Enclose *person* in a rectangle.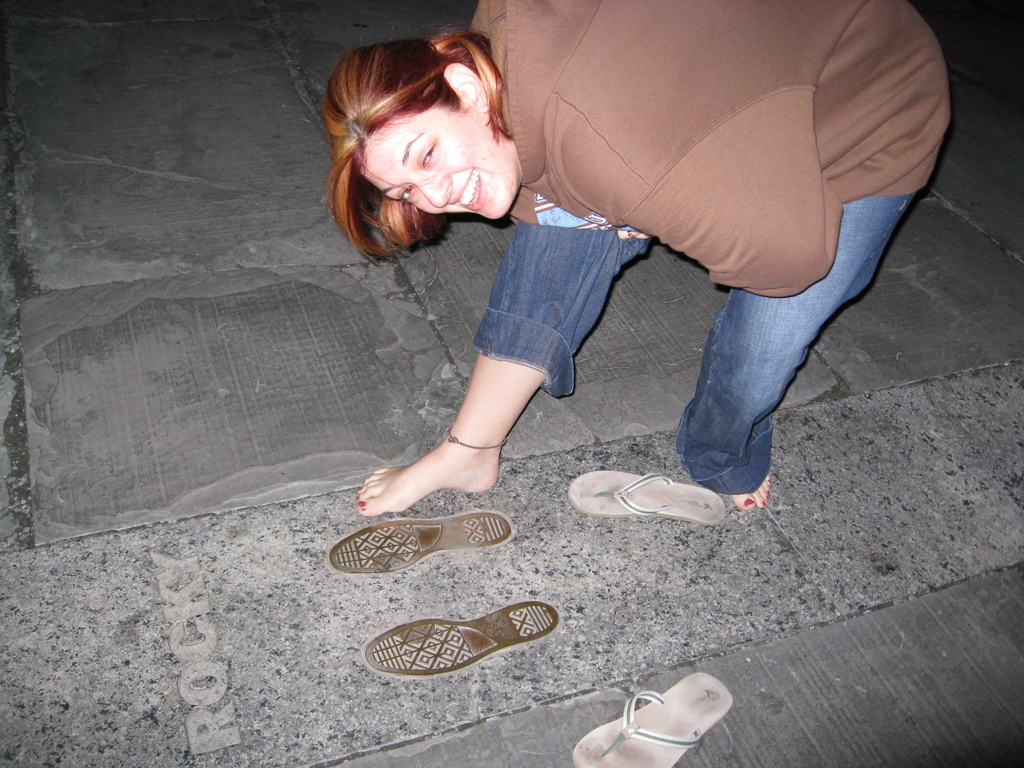
Rect(321, 0, 948, 513).
